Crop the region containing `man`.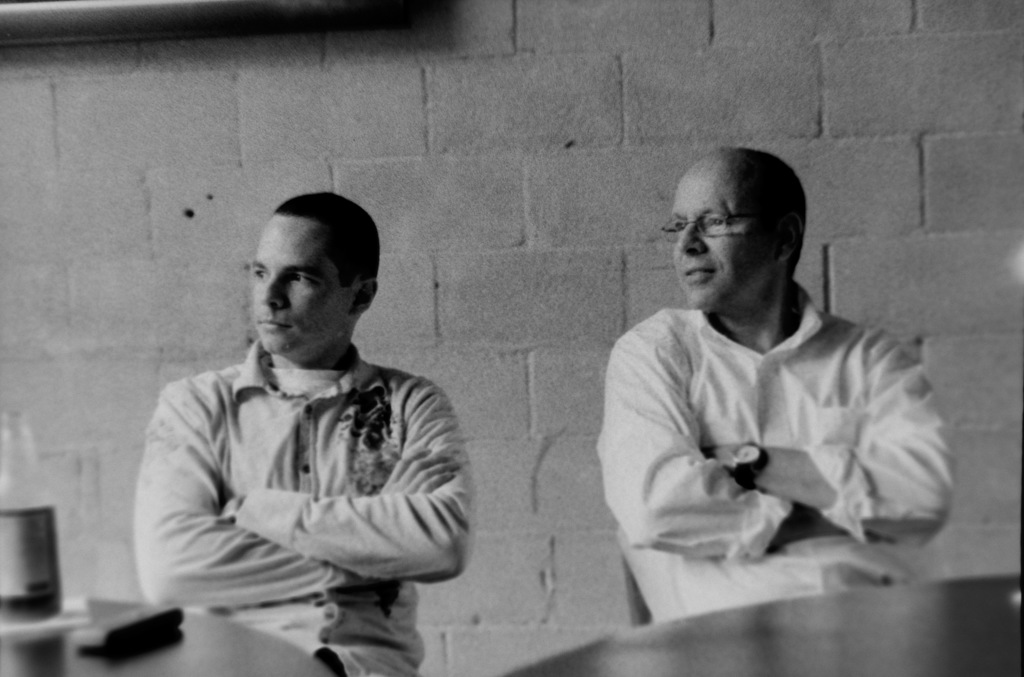
Crop region: (588, 137, 954, 625).
